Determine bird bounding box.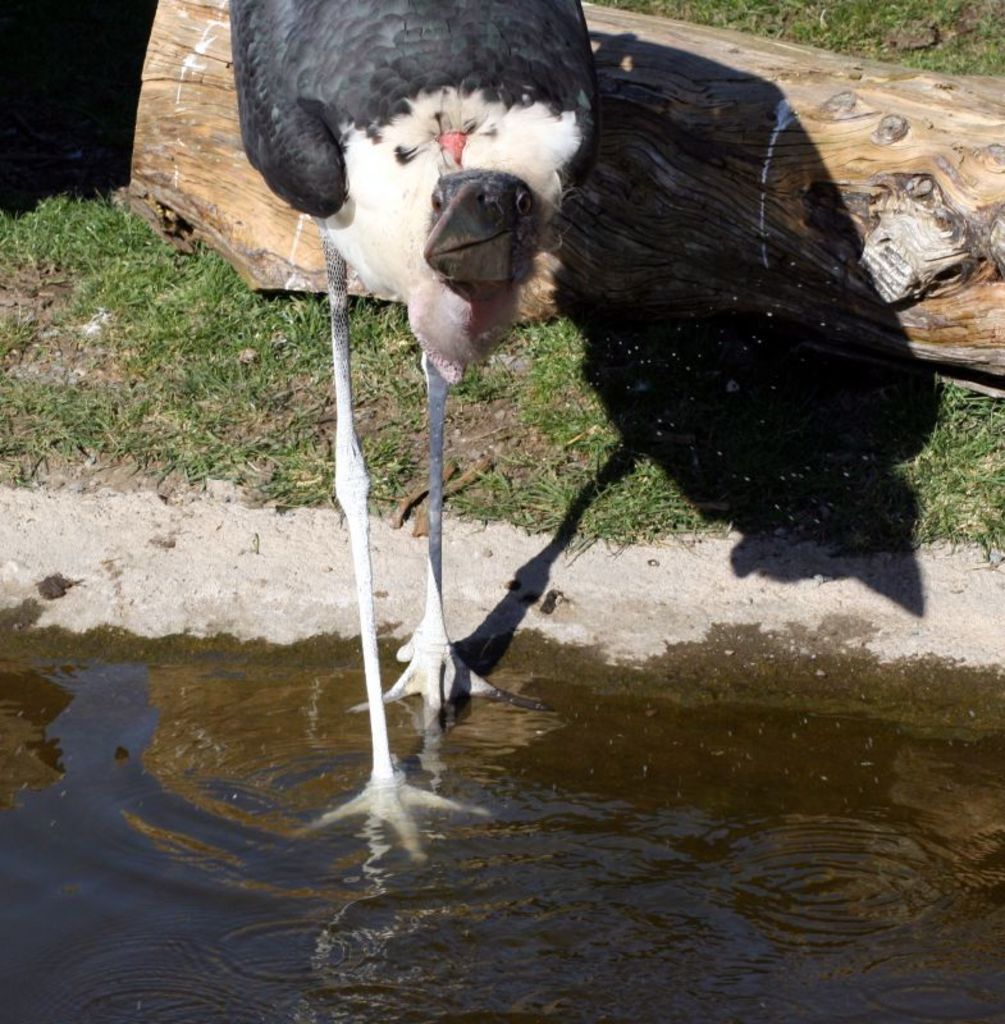
Determined: bbox=(245, 35, 621, 675).
